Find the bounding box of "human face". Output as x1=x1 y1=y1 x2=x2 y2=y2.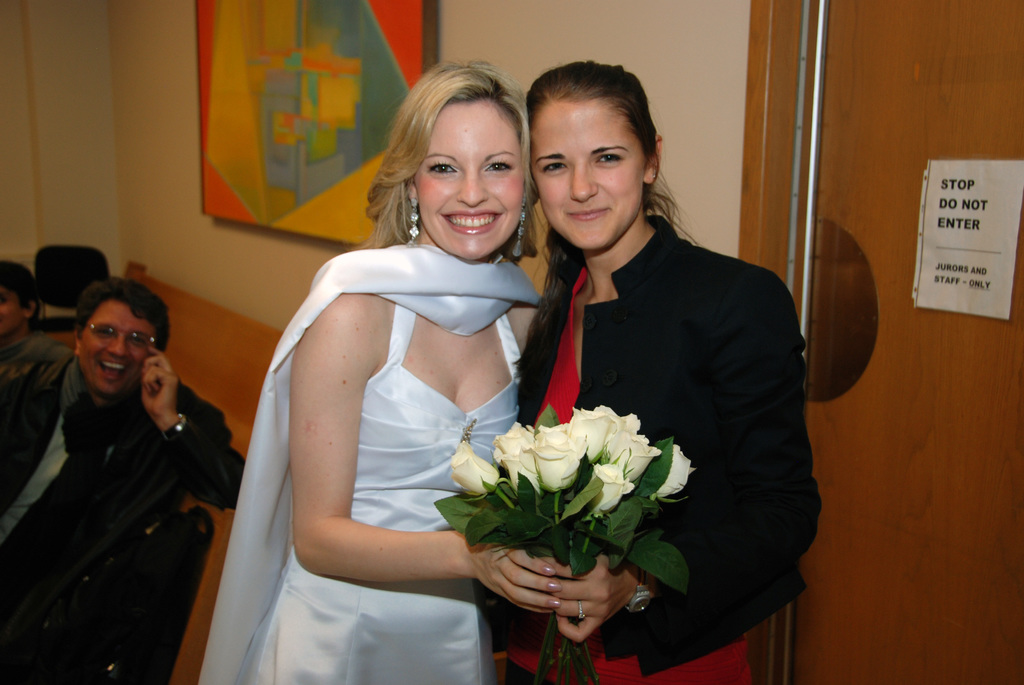
x1=417 y1=93 x2=524 y2=264.
